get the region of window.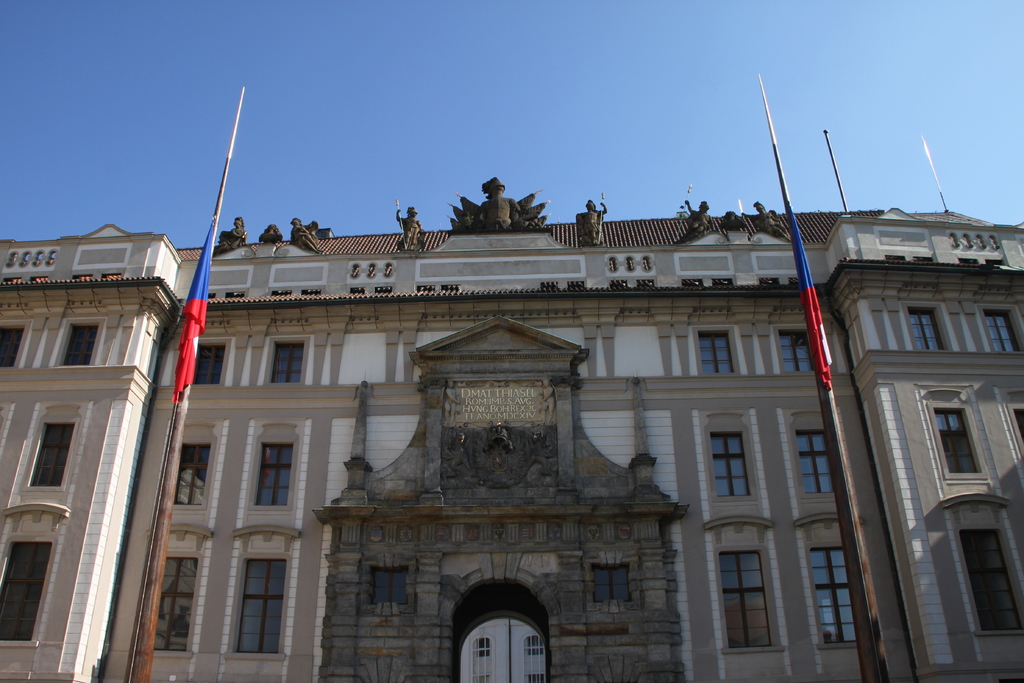
<bbox>233, 555, 287, 653</bbox>.
